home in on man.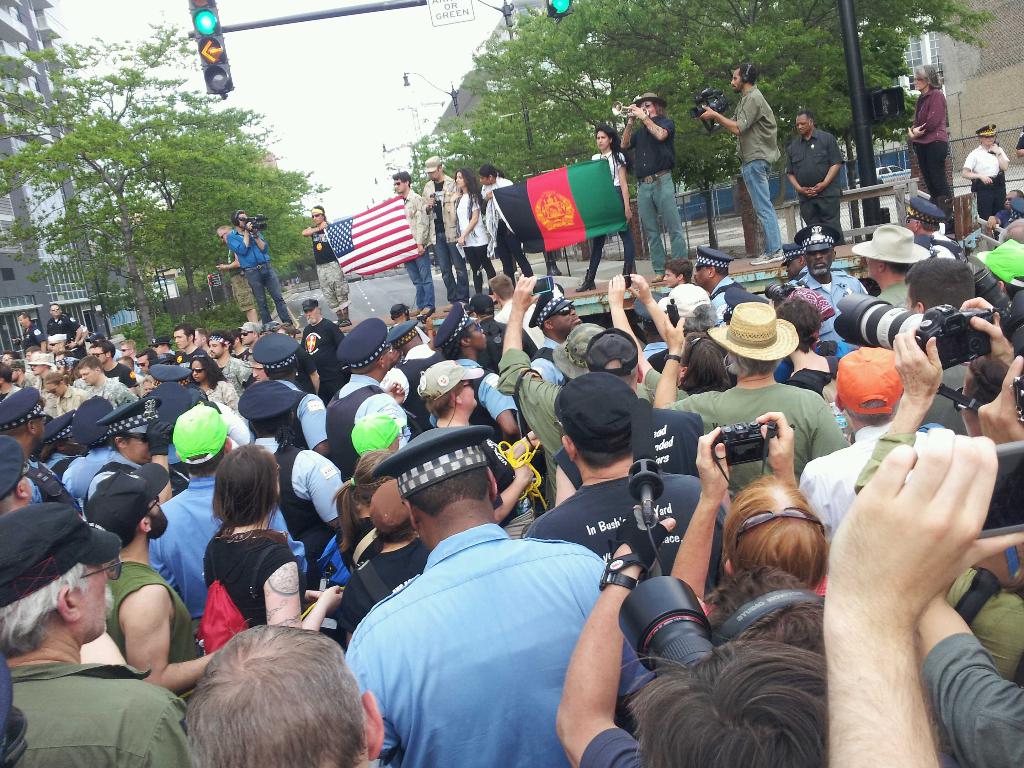
Homed in at region(420, 155, 471, 307).
